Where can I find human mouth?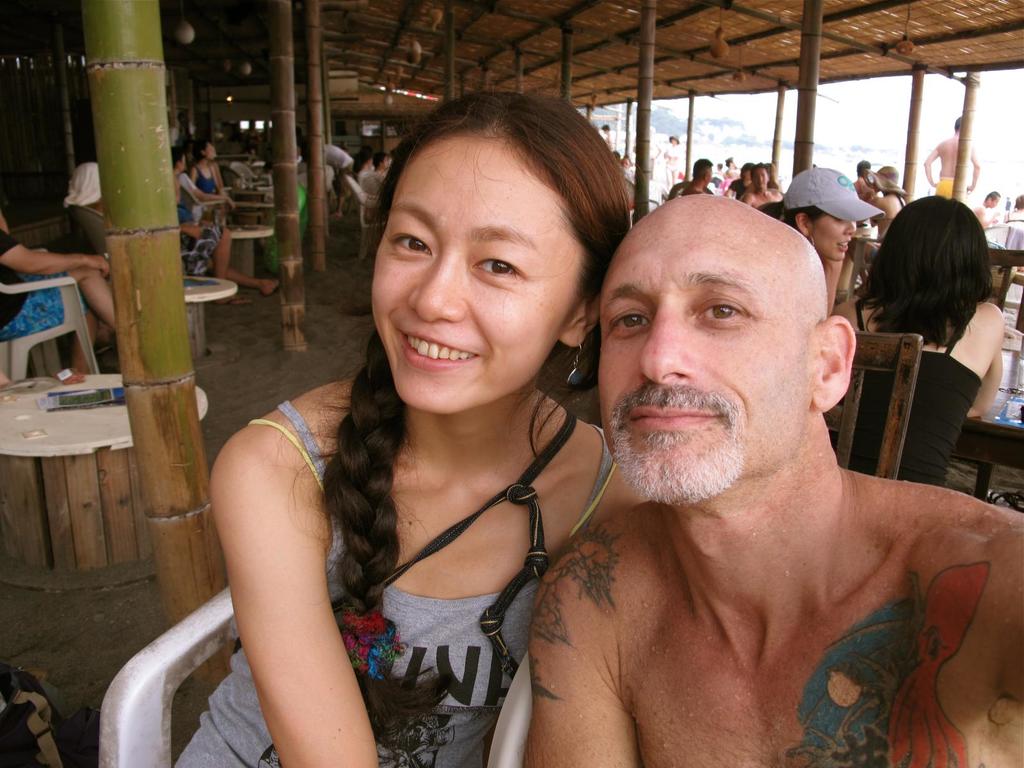
You can find it at bbox=(404, 330, 480, 373).
